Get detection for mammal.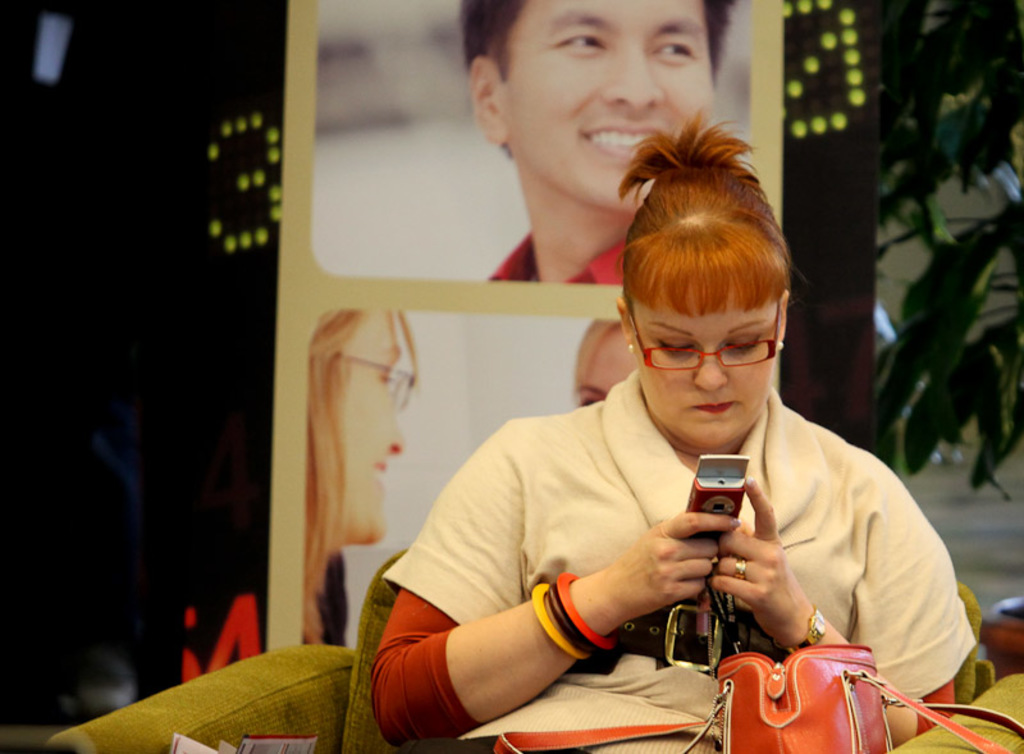
Detection: bbox(571, 312, 635, 405).
